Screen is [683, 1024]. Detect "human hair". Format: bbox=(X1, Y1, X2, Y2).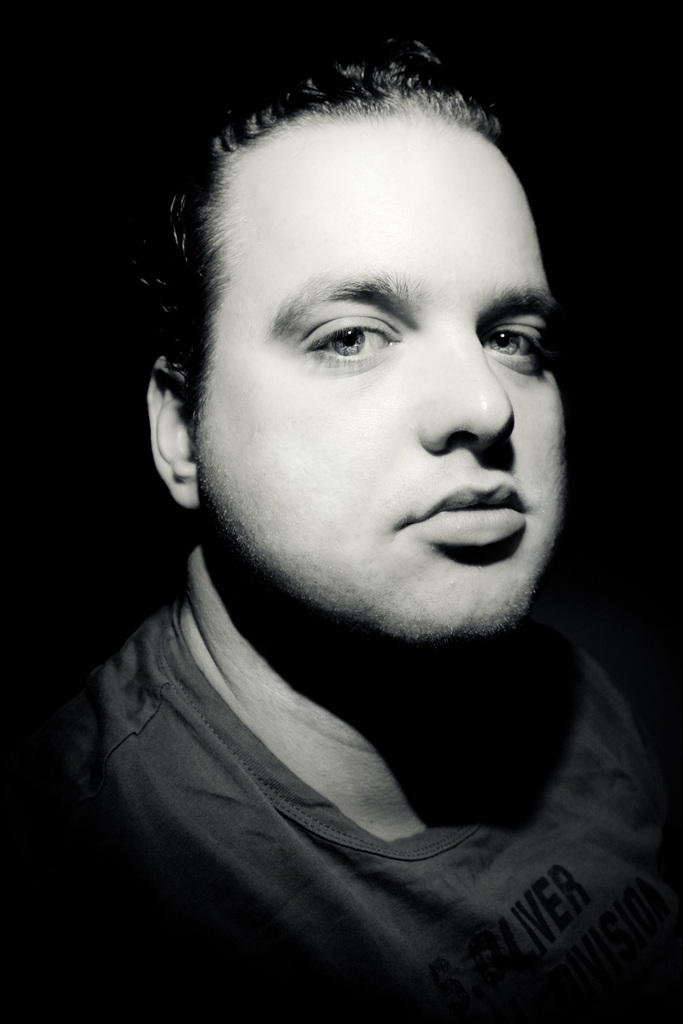
bbox=(126, 22, 500, 424).
